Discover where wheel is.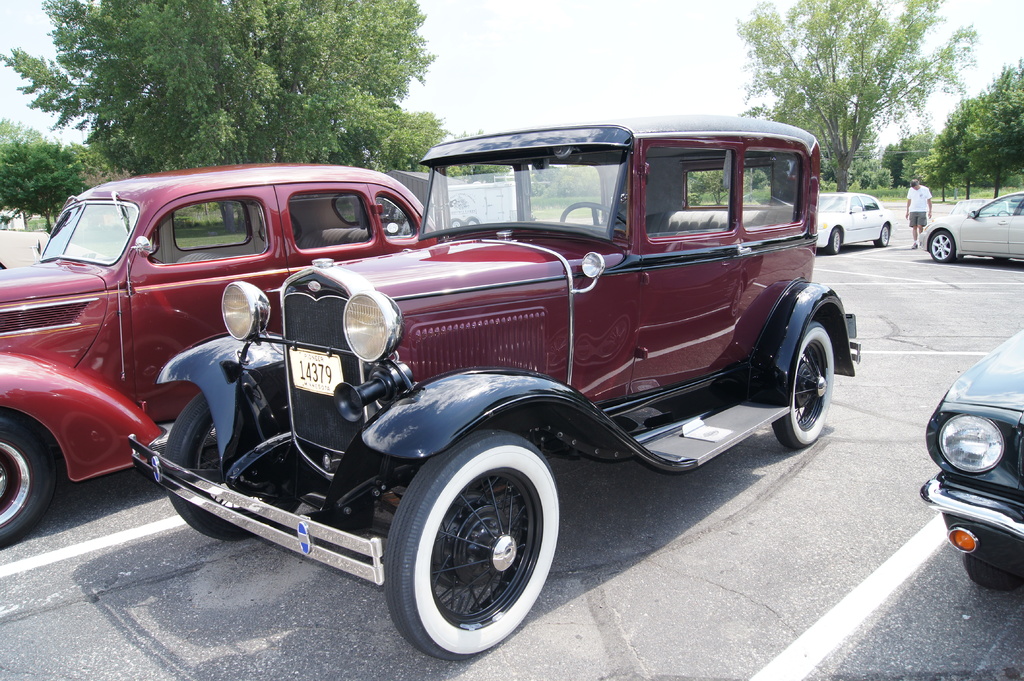
Discovered at select_region(872, 225, 888, 246).
